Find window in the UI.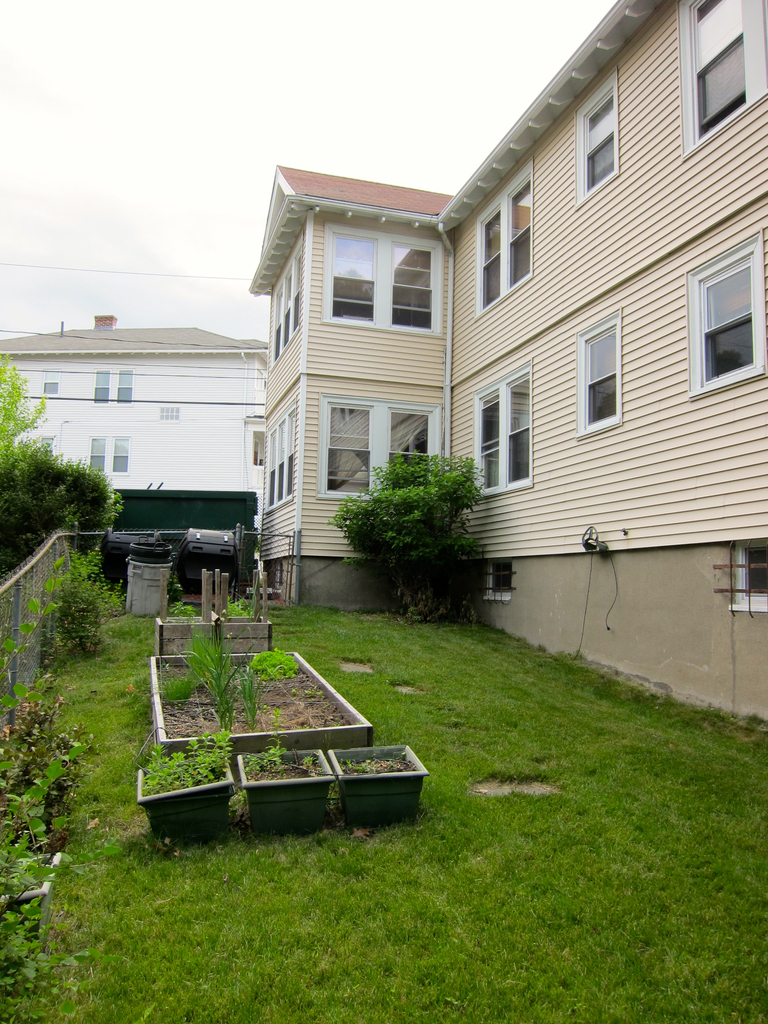
UI element at <region>573, 68, 623, 207</region>.
